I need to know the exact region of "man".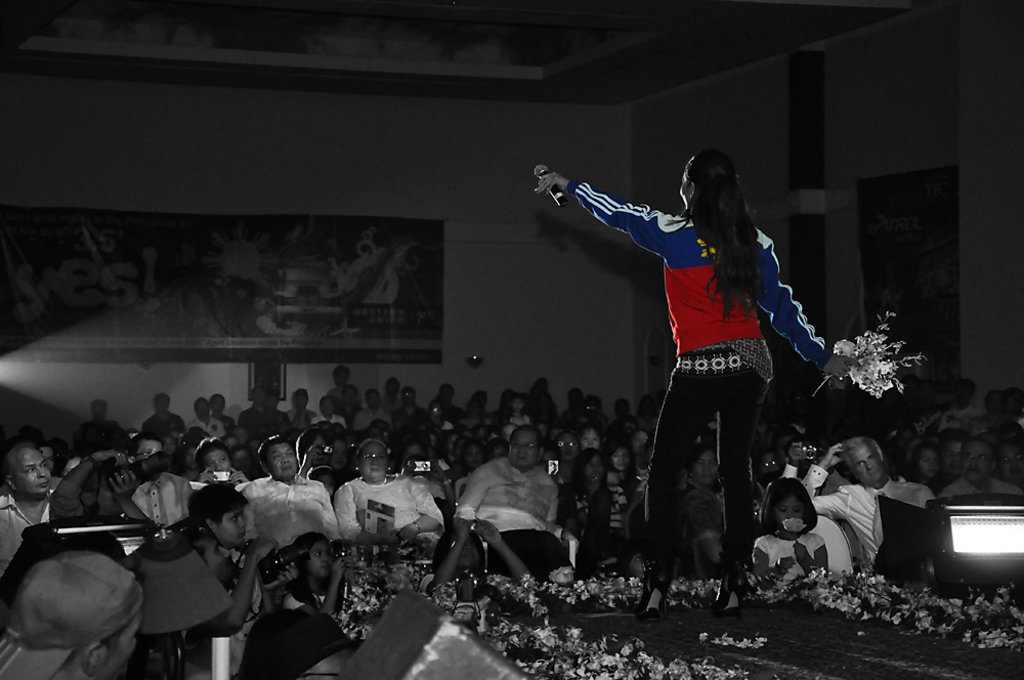
Region: rect(116, 443, 194, 549).
